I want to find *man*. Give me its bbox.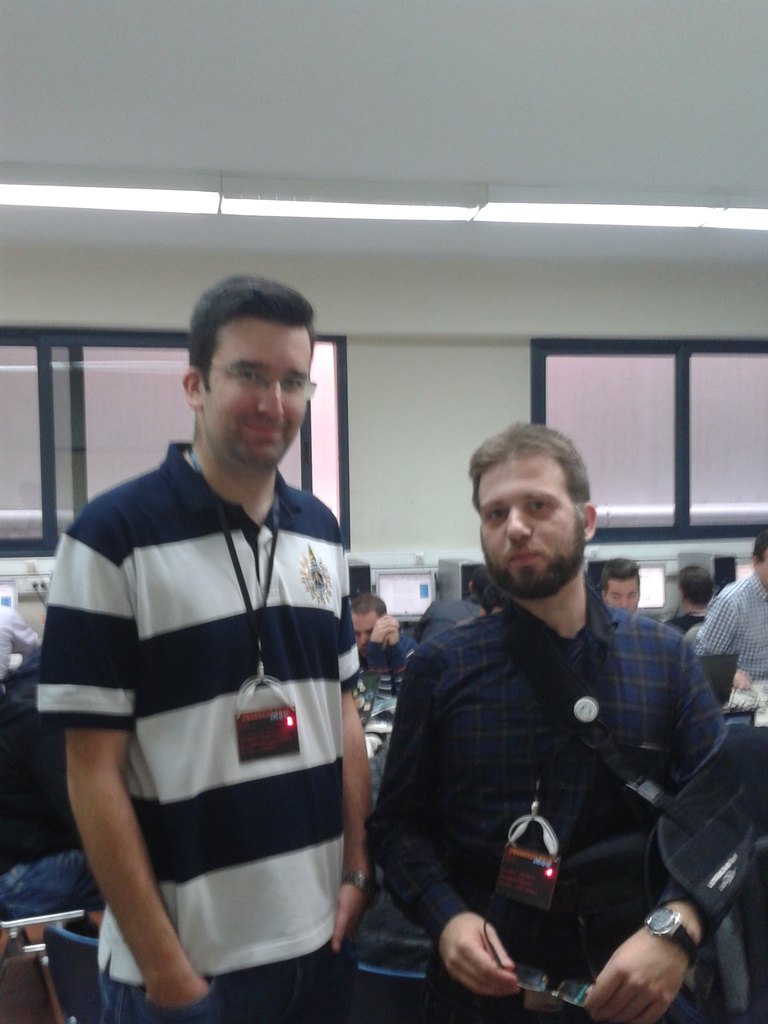
bbox=(692, 526, 767, 703).
